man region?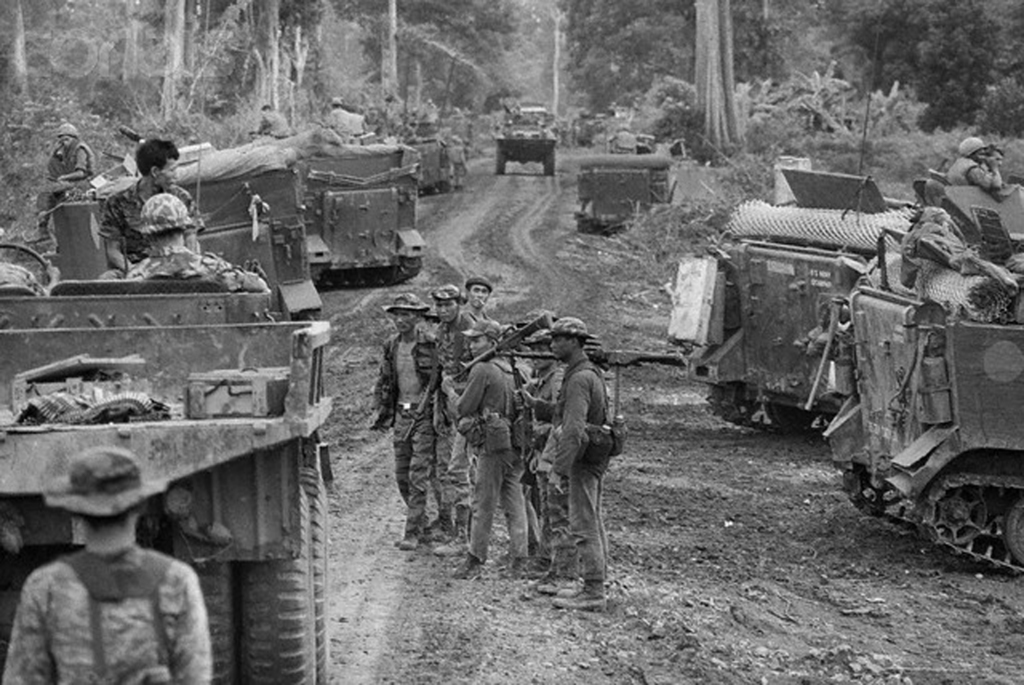
box=[538, 324, 624, 594]
